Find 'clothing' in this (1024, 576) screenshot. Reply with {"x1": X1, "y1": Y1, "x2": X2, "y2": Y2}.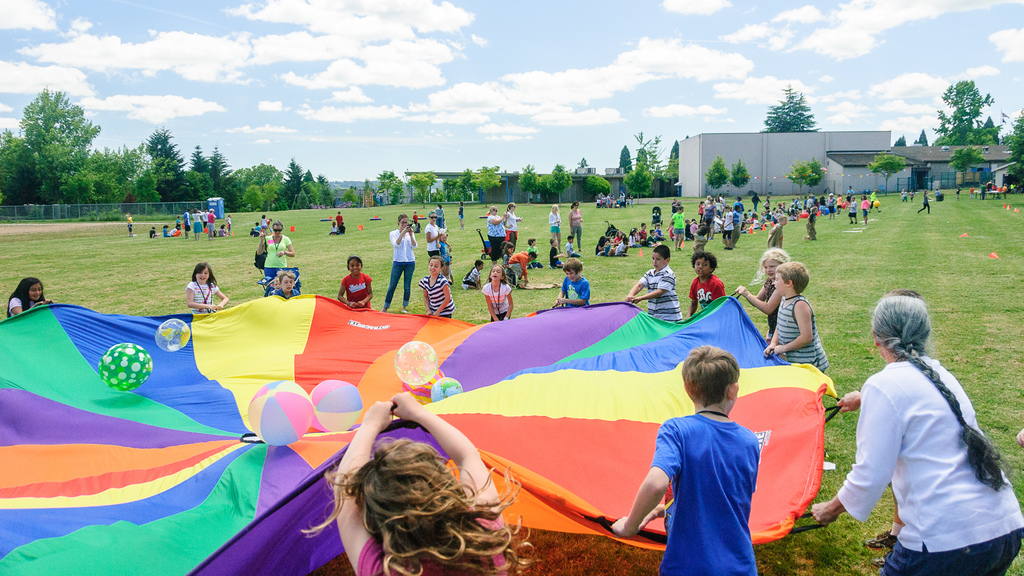
{"x1": 8, "y1": 295, "x2": 35, "y2": 317}.
